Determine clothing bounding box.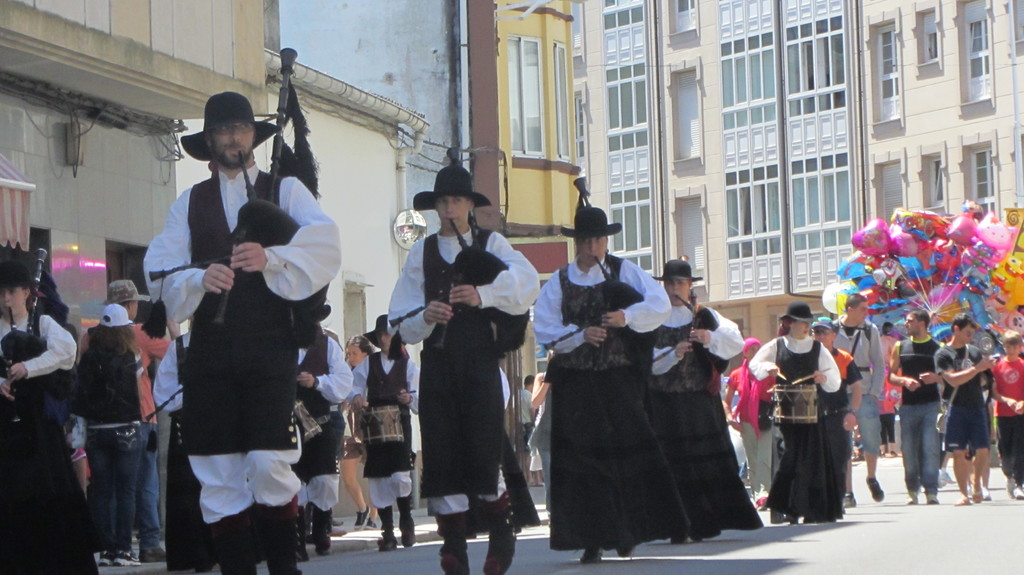
Determined: region(381, 223, 541, 517).
